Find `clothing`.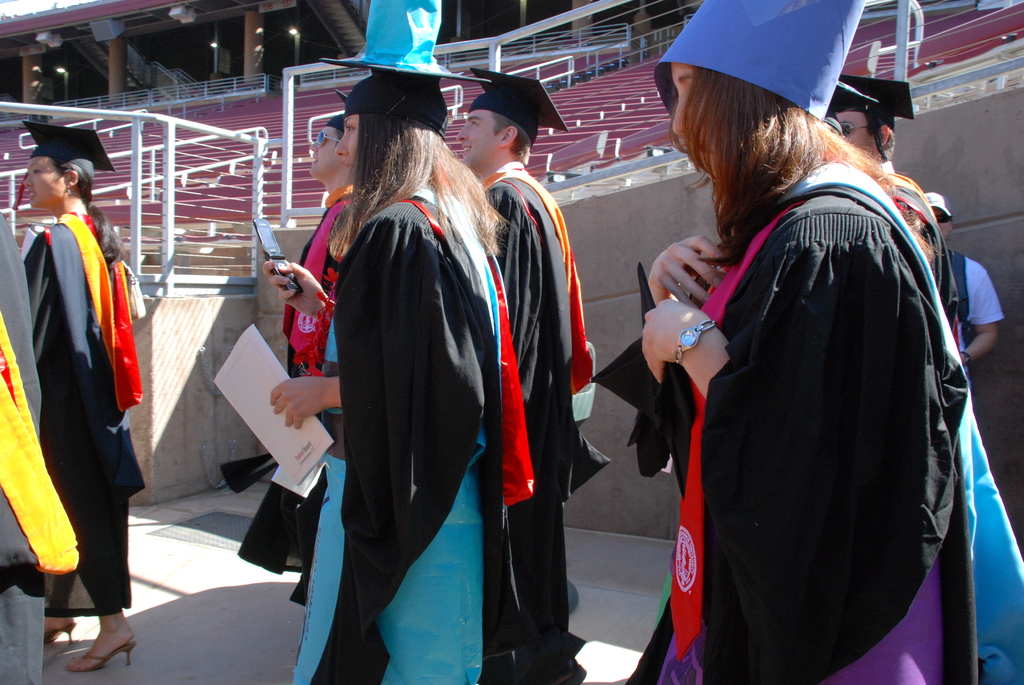
detection(612, 93, 992, 684).
